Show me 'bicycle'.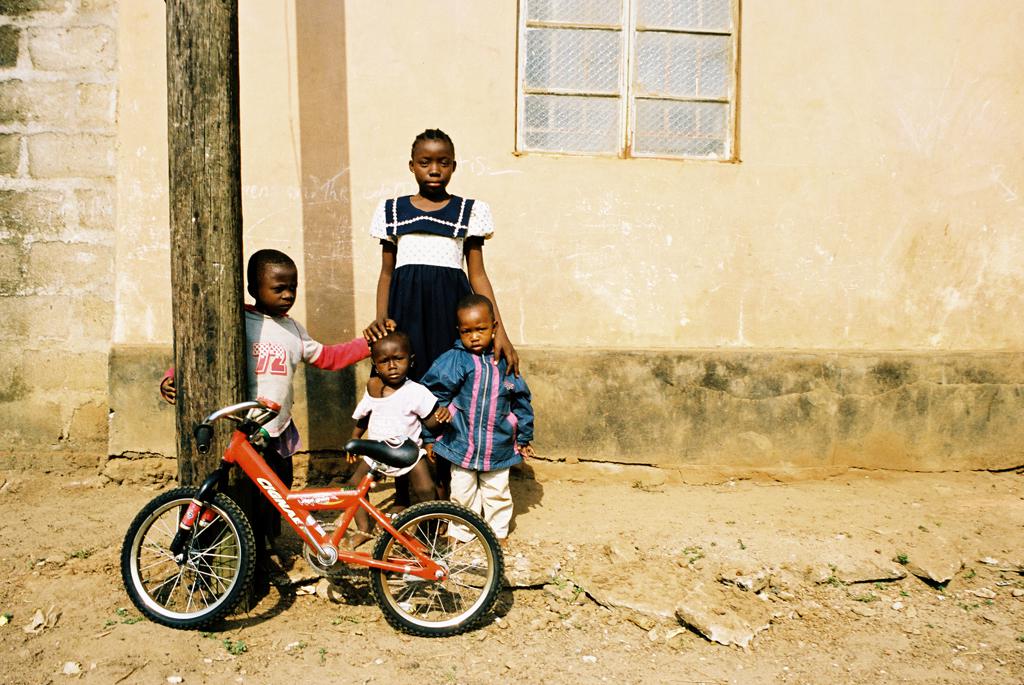
'bicycle' is here: region(151, 405, 492, 651).
